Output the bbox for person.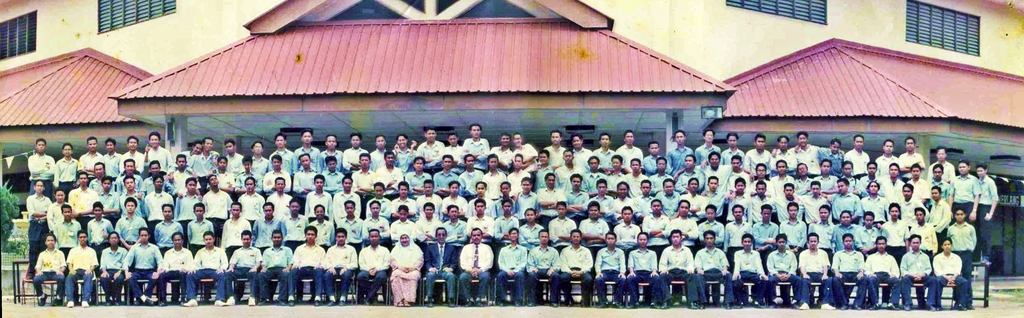
left=117, top=200, right=147, bottom=244.
